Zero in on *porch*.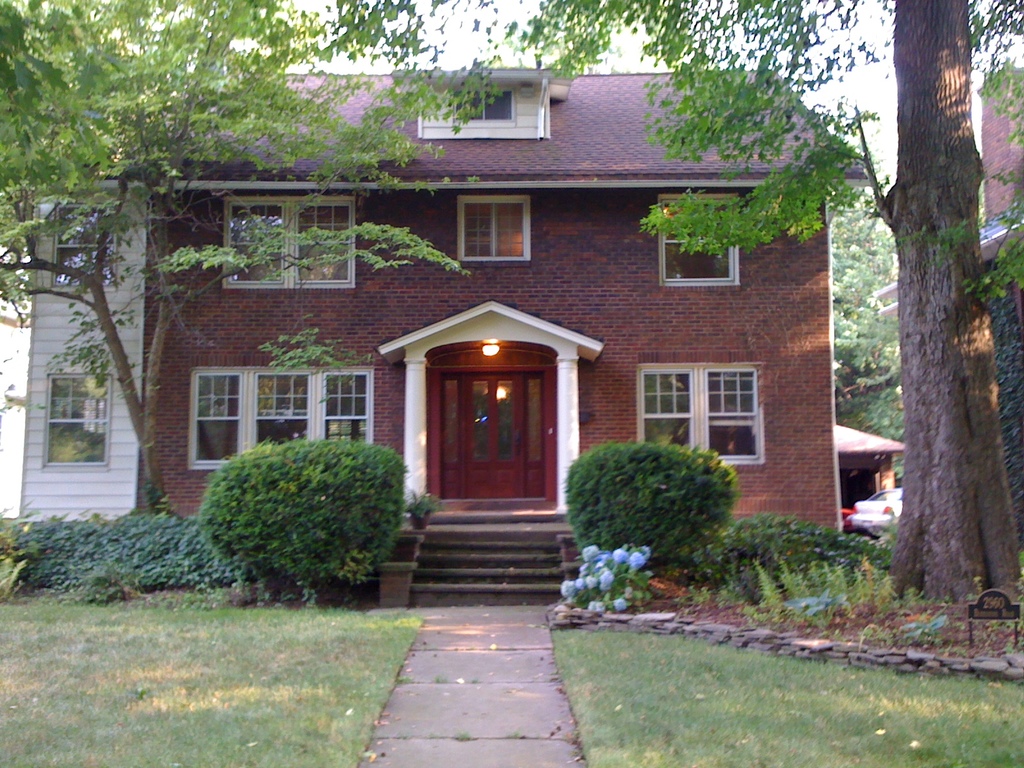
Zeroed in: left=385, top=508, right=572, bottom=608.
